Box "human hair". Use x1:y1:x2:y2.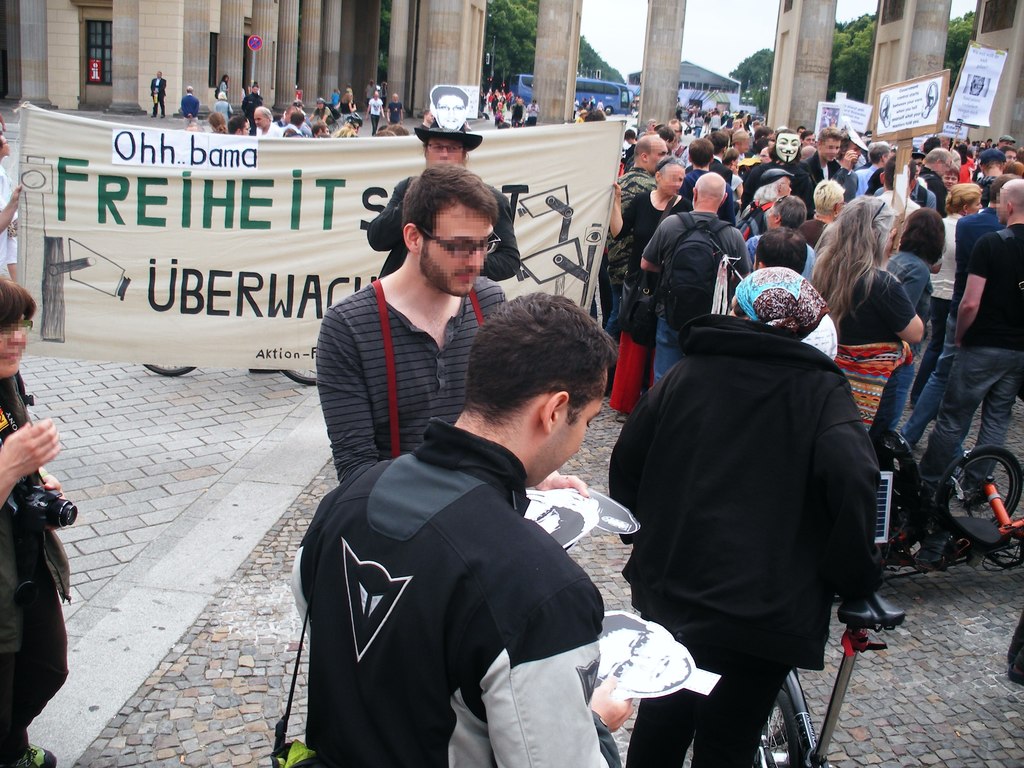
751:223:816:274.
